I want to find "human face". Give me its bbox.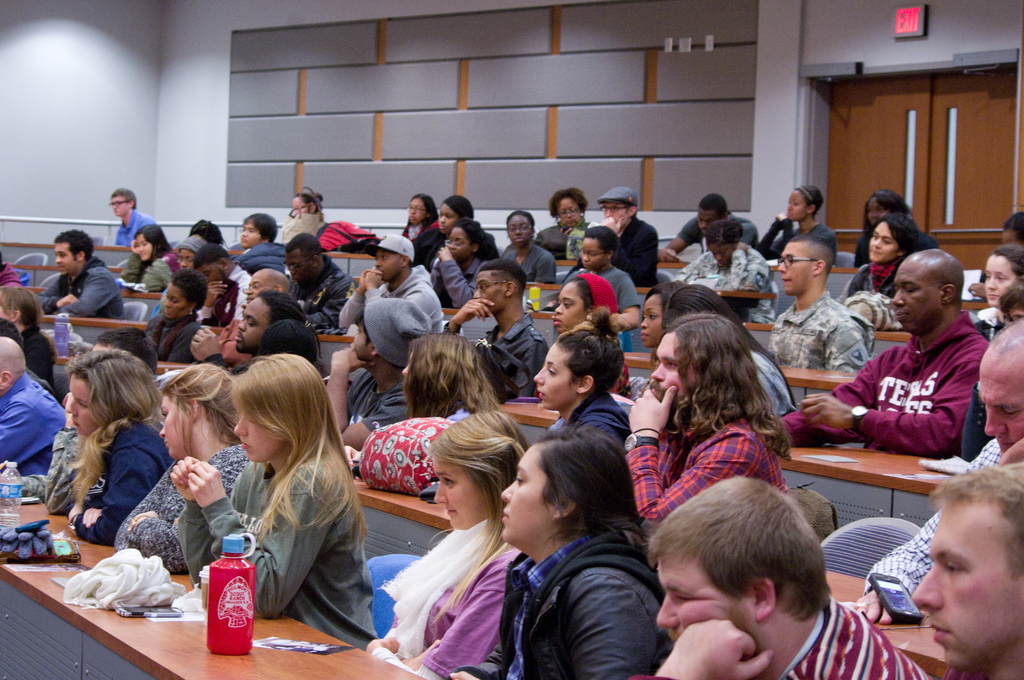
bbox=(639, 293, 662, 347).
